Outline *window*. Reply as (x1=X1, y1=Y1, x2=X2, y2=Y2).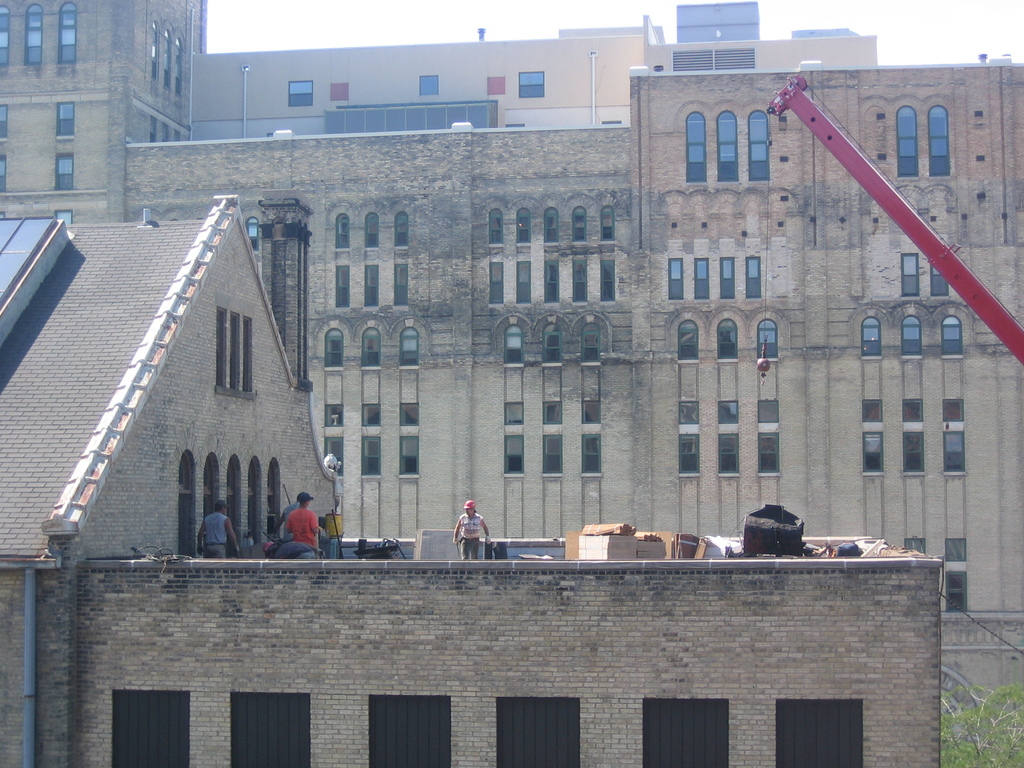
(x1=362, y1=404, x2=382, y2=426).
